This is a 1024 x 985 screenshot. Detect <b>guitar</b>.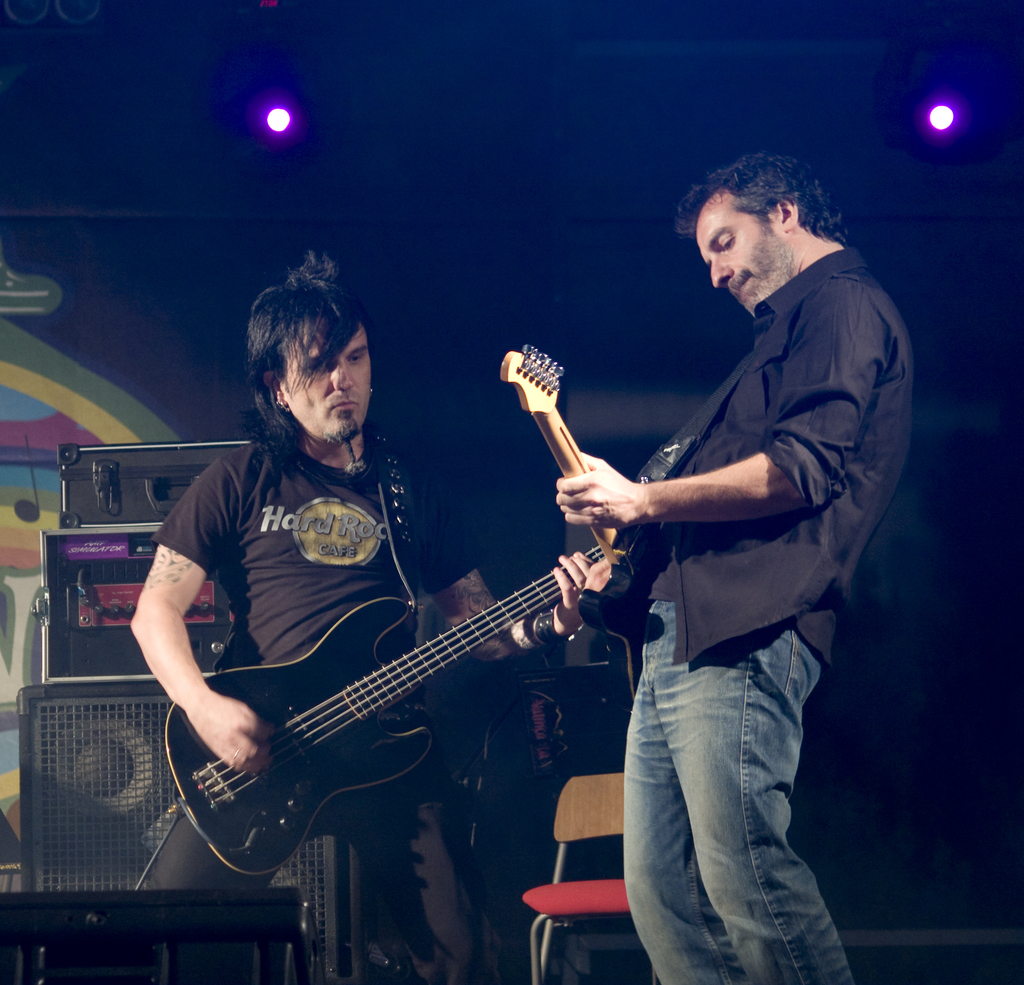
(486,340,686,700).
